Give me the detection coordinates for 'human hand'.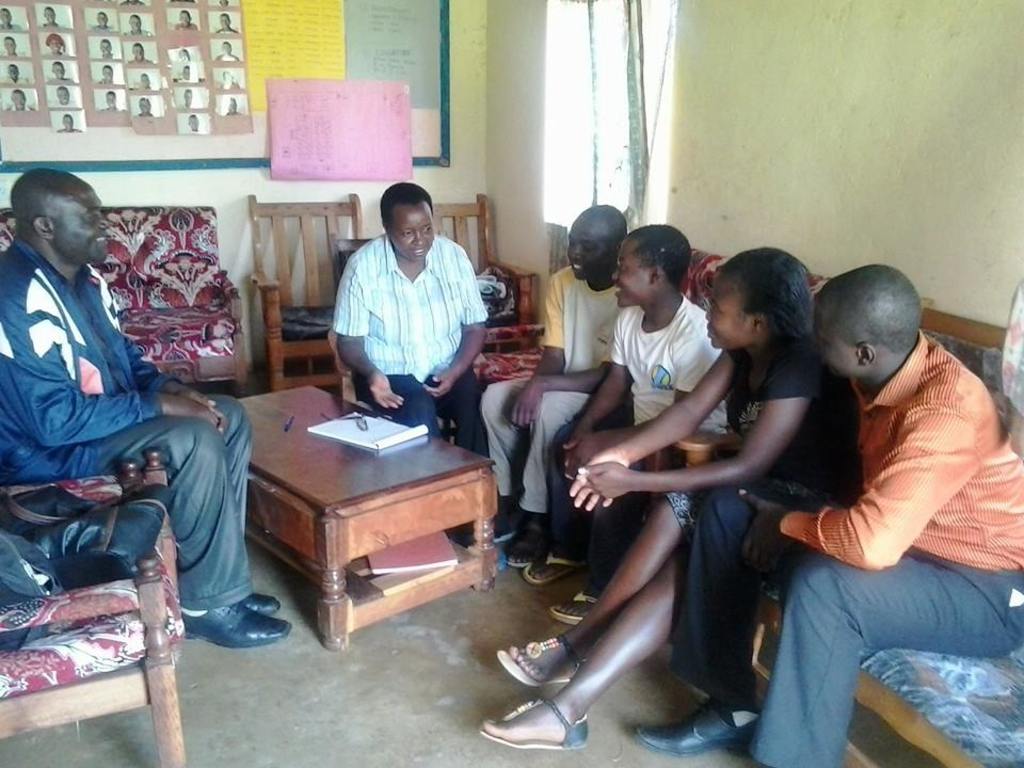
x1=171 y1=393 x2=222 y2=428.
